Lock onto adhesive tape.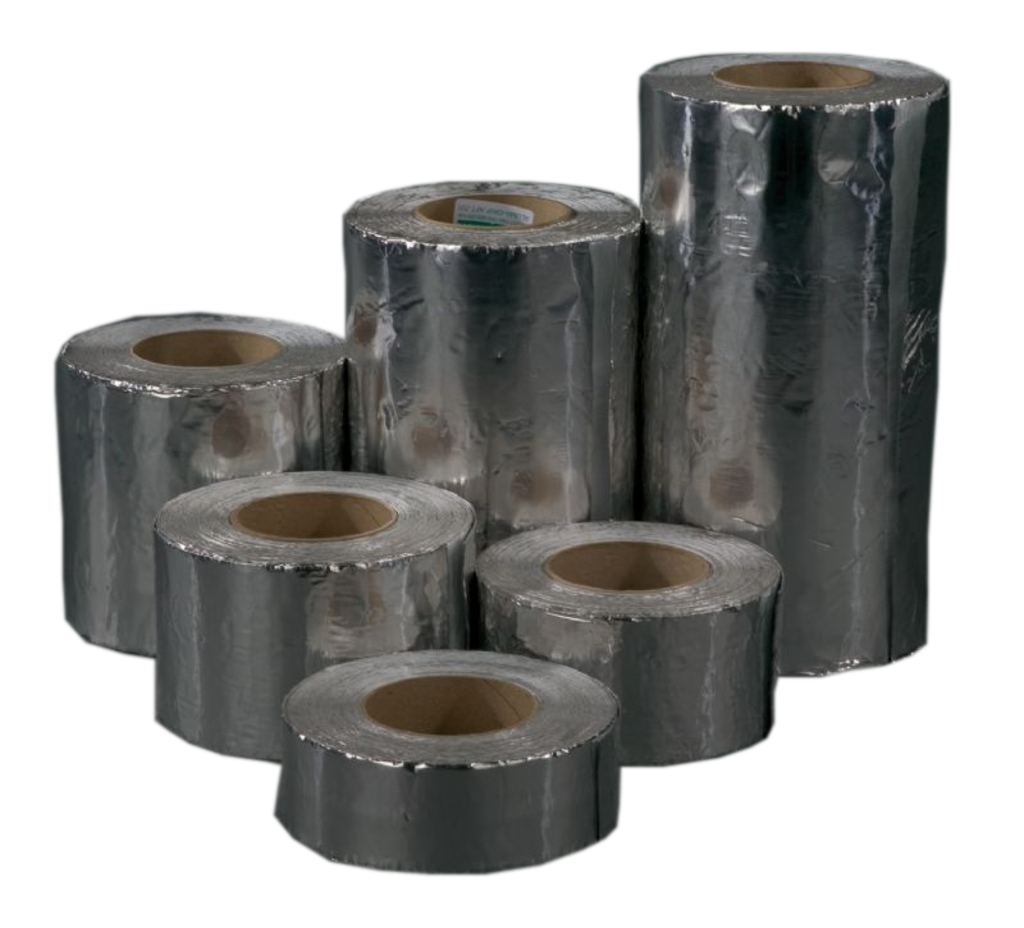
Locked: rect(154, 467, 480, 764).
